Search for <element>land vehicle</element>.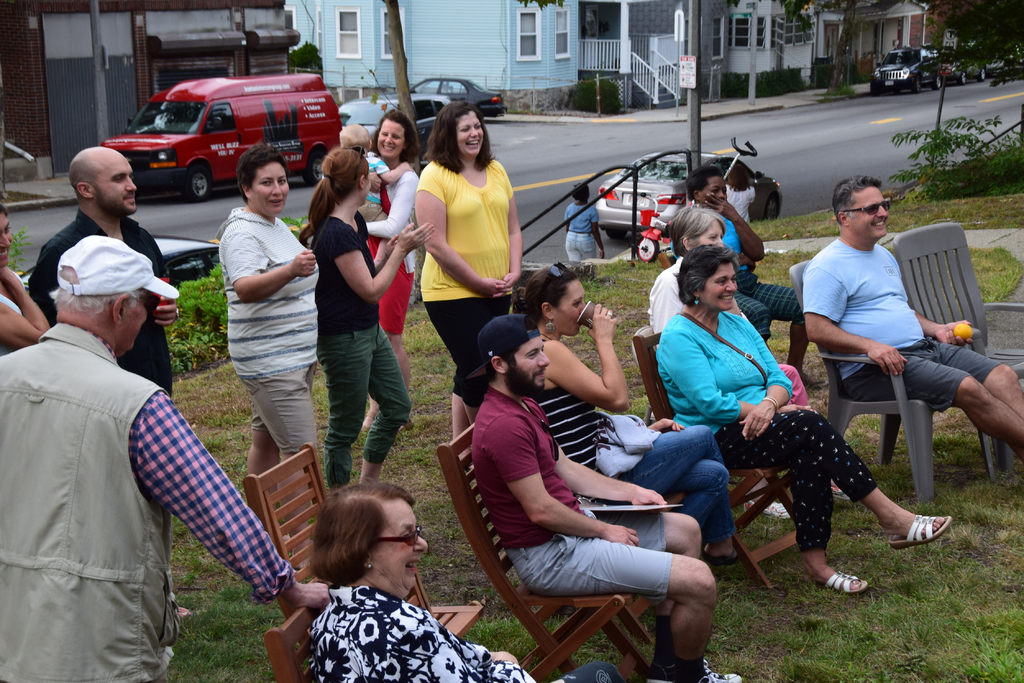
Found at <region>596, 147, 787, 241</region>.
